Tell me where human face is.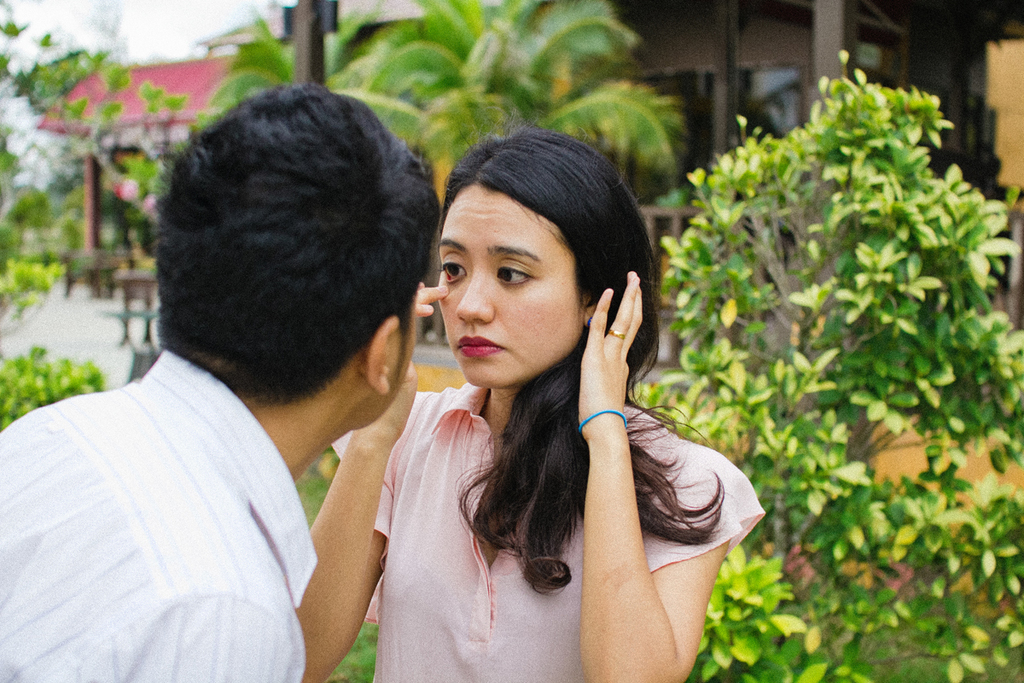
human face is at pyautogui.locateOnScreen(442, 180, 586, 382).
